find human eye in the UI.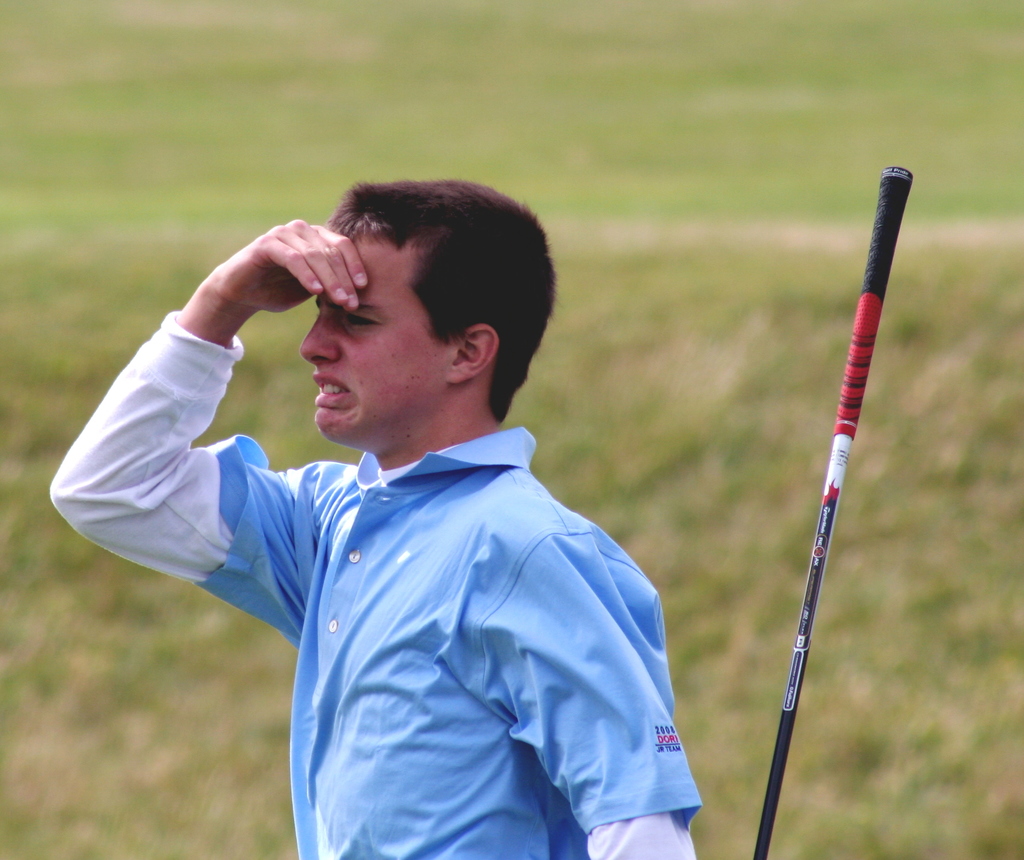
UI element at bbox(335, 310, 388, 340).
